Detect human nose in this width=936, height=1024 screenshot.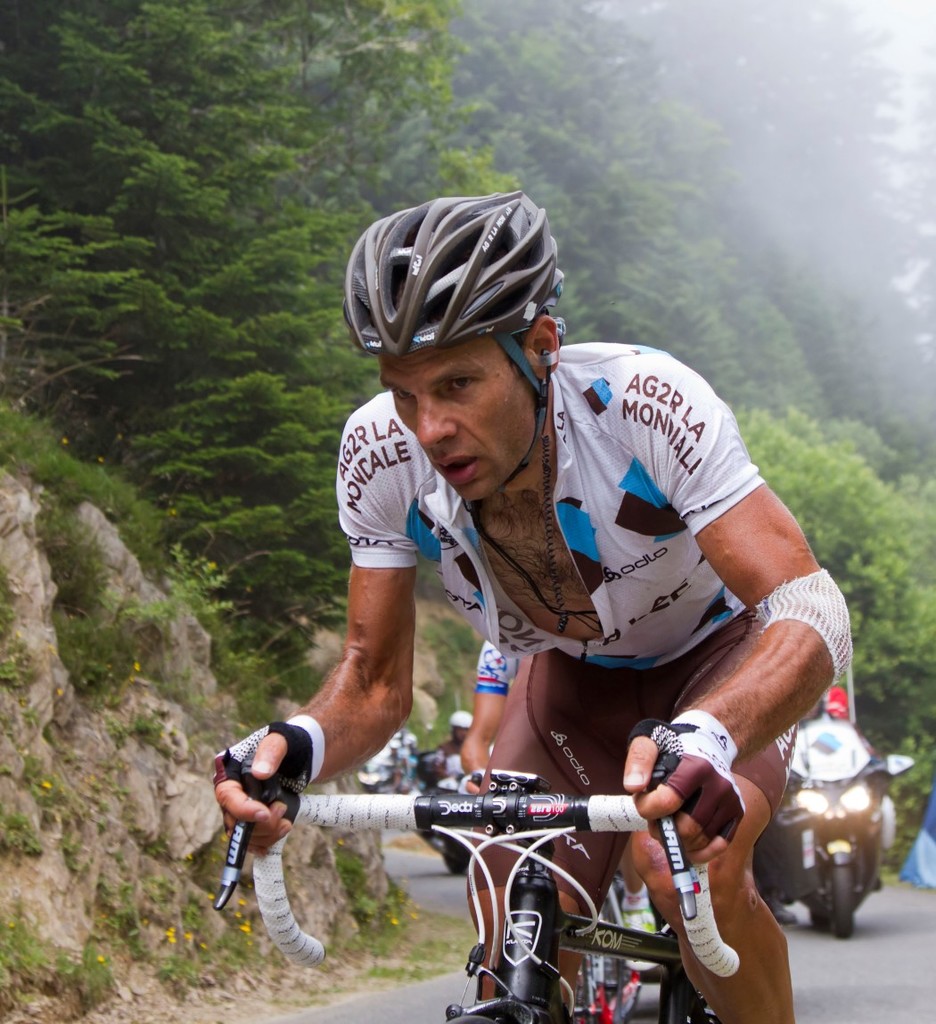
Detection: Rect(420, 391, 455, 440).
